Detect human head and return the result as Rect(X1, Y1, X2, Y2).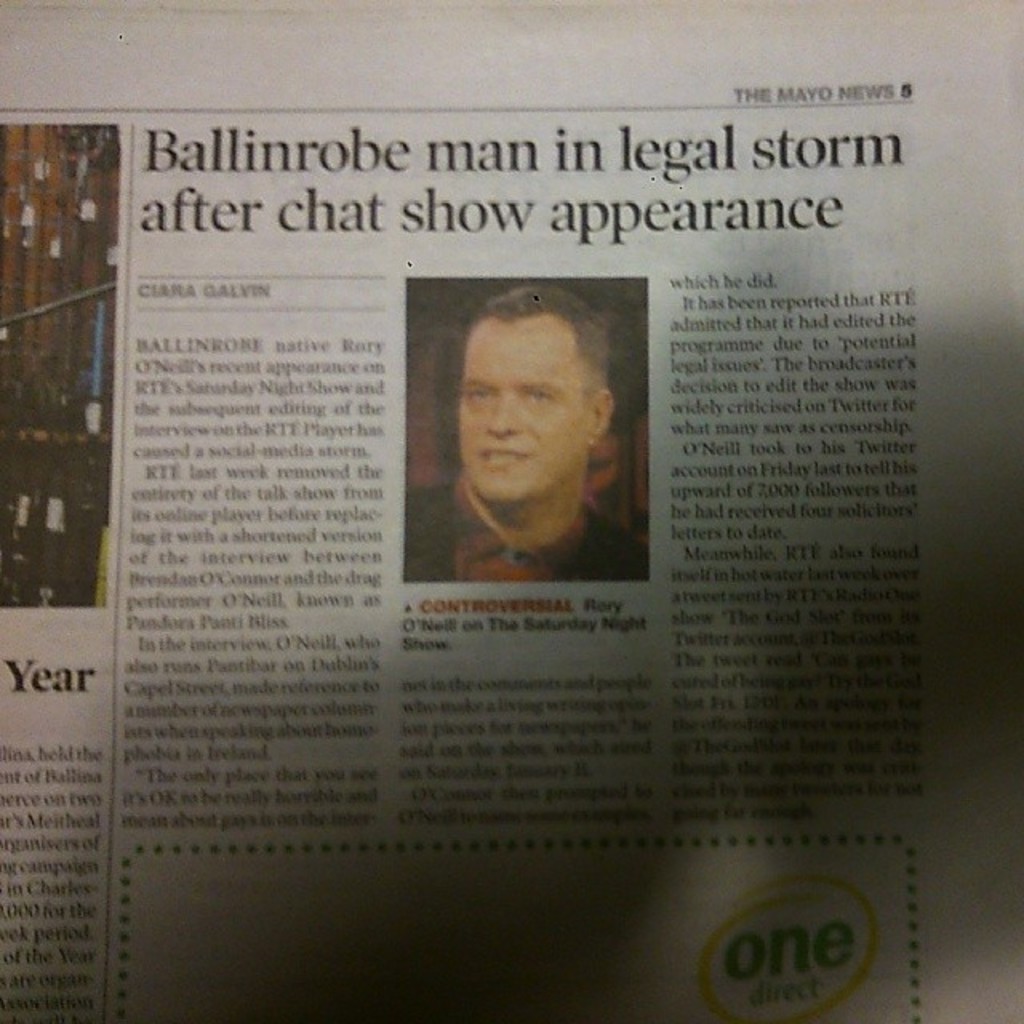
Rect(451, 285, 614, 509).
